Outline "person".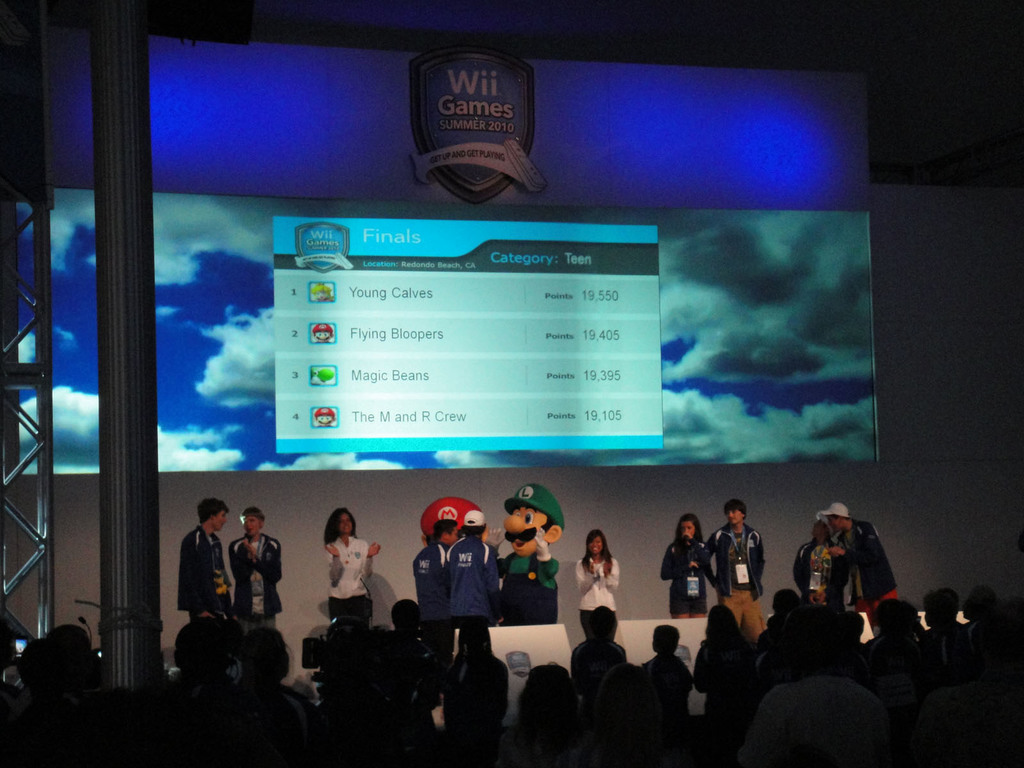
Outline: (484, 482, 565, 630).
